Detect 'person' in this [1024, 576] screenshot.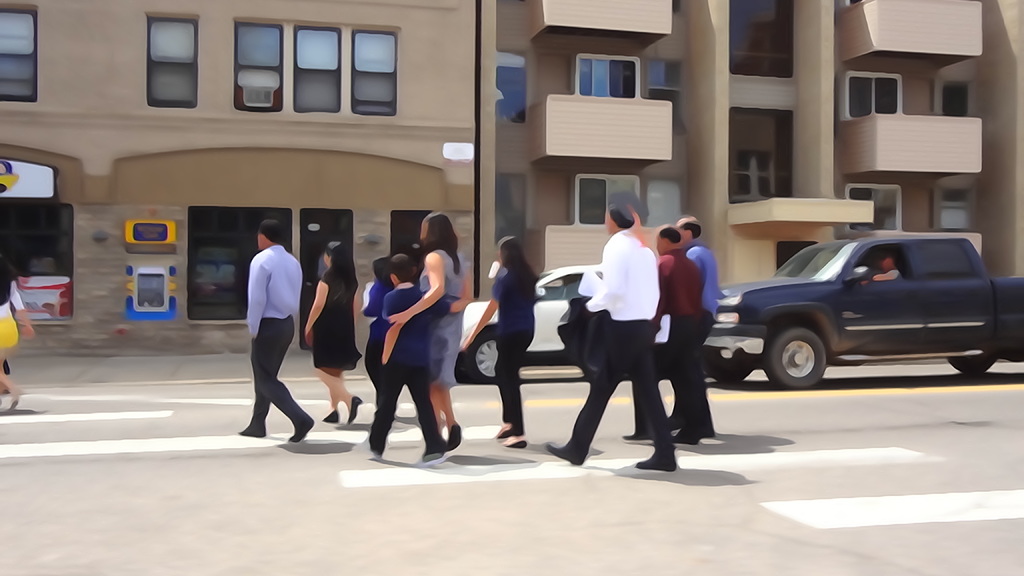
Detection: [x1=871, y1=254, x2=901, y2=279].
